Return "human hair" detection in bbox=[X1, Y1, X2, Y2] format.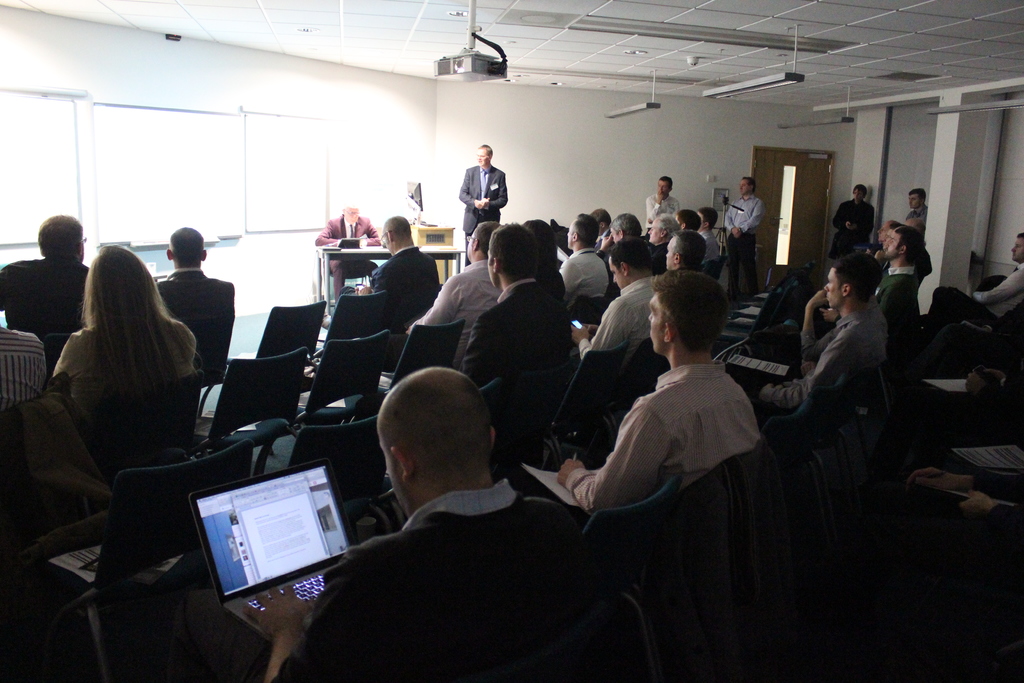
bbox=[655, 212, 681, 236].
